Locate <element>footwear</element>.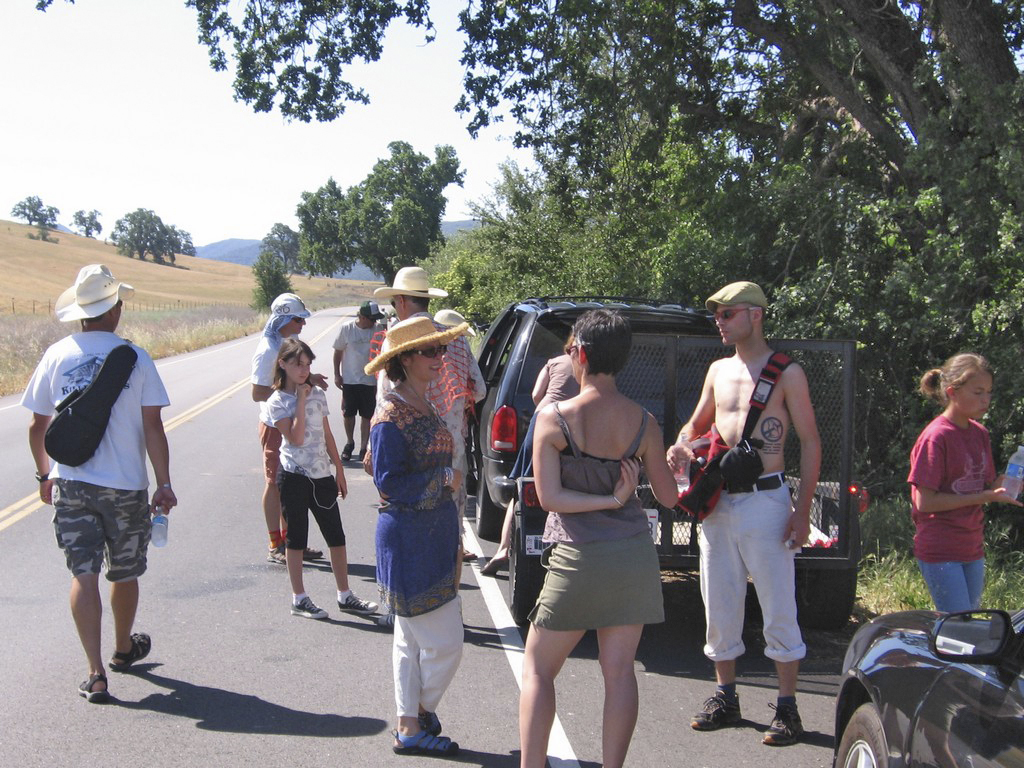
Bounding box: x1=762, y1=701, x2=805, y2=744.
